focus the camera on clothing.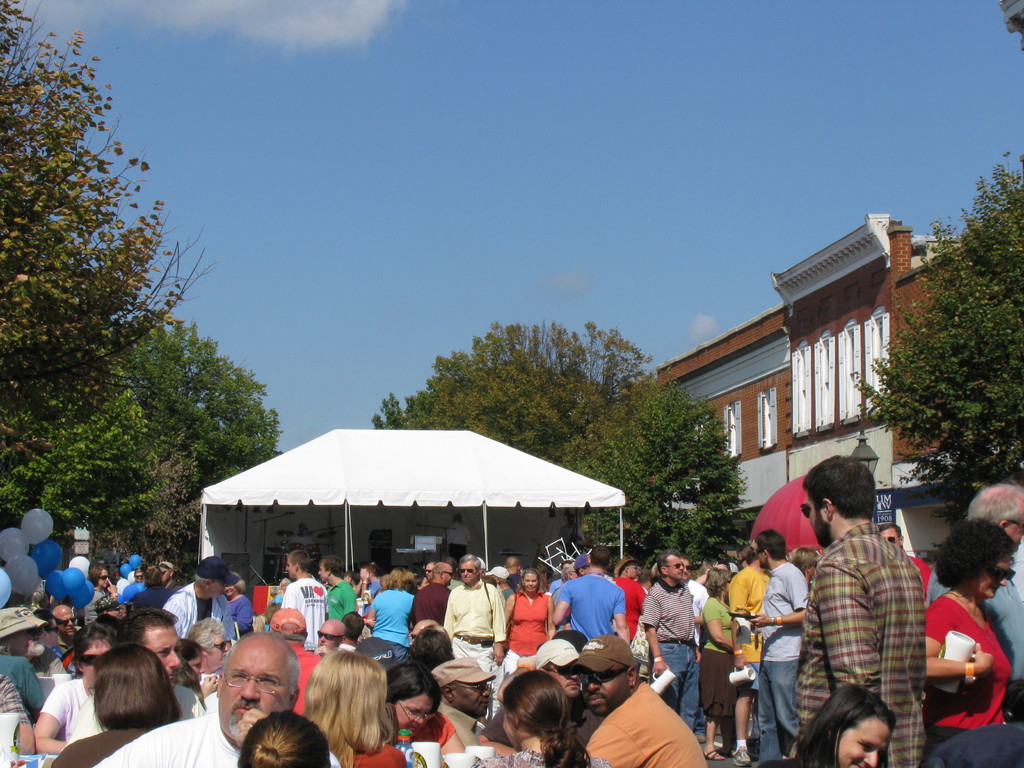
Focus region: [42, 729, 149, 767].
